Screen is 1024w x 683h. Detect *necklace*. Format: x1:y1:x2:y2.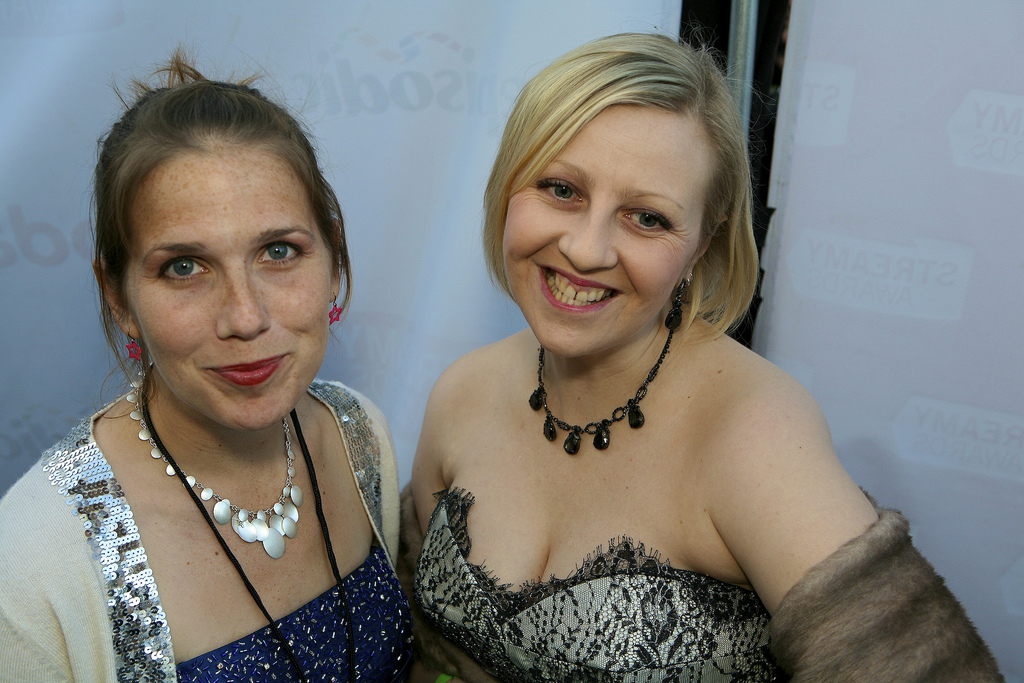
142:373:359:682.
